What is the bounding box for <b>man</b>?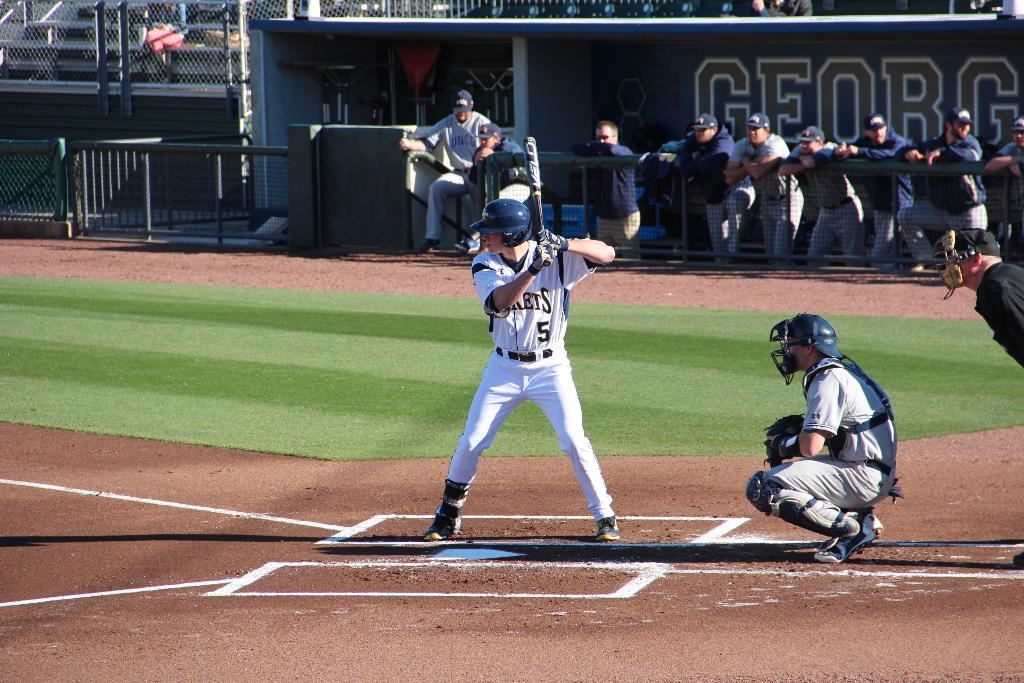
select_region(573, 122, 643, 244).
